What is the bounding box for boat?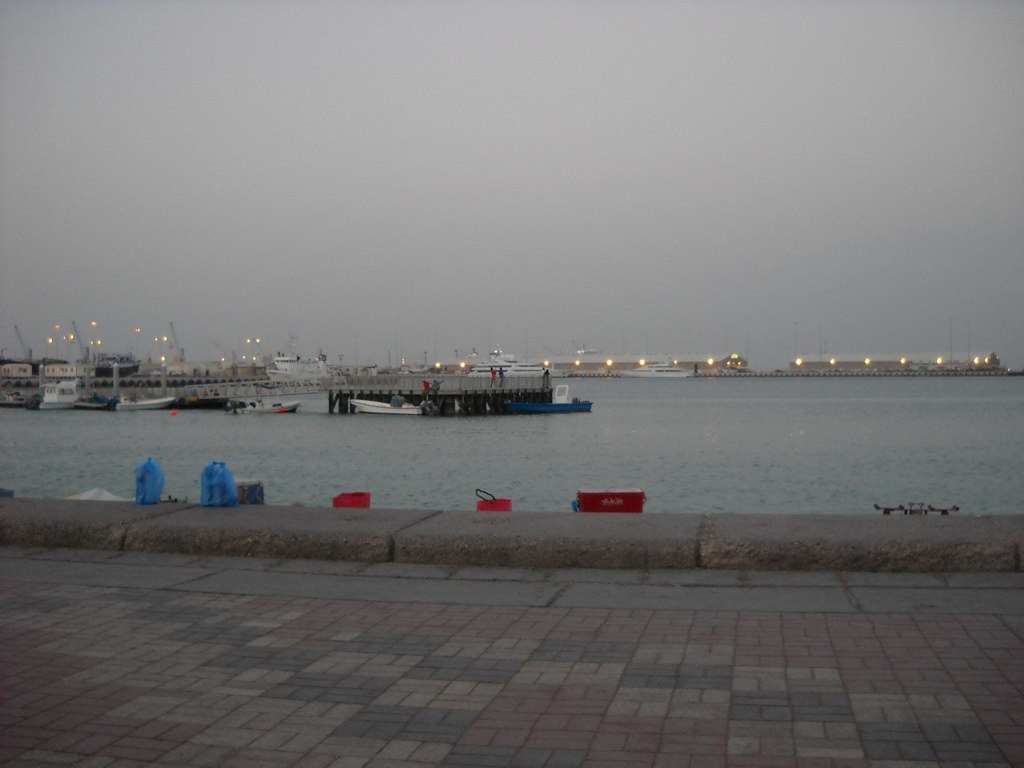
(left=97, top=390, right=170, bottom=415).
